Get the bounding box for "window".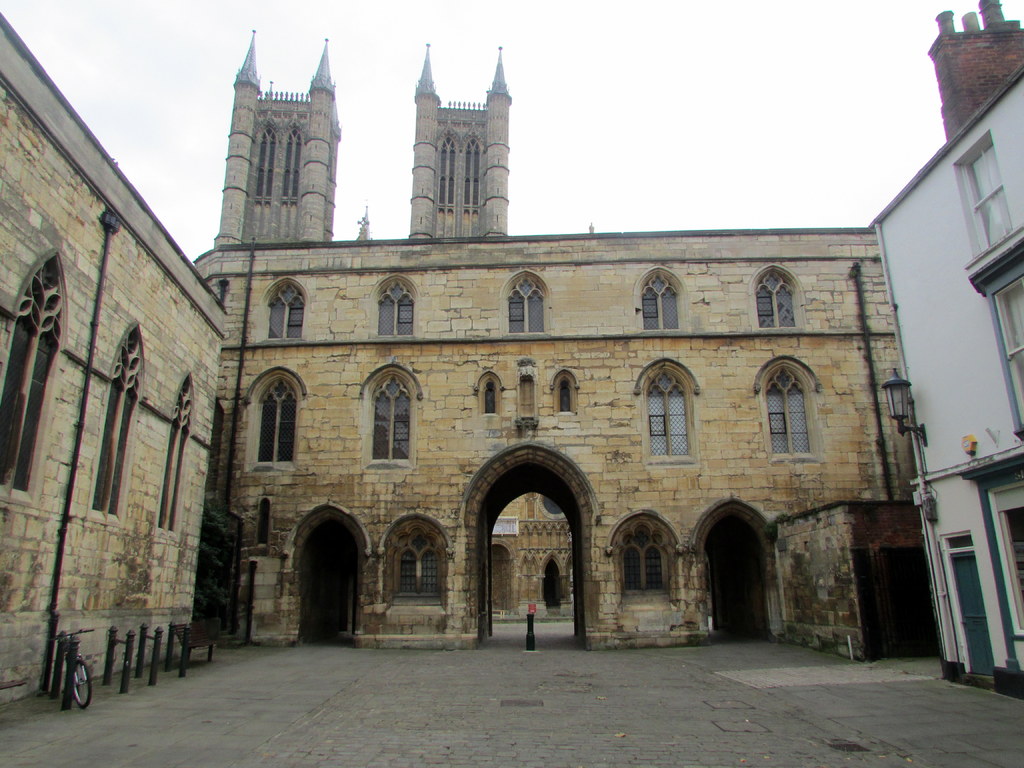
620,524,673,599.
